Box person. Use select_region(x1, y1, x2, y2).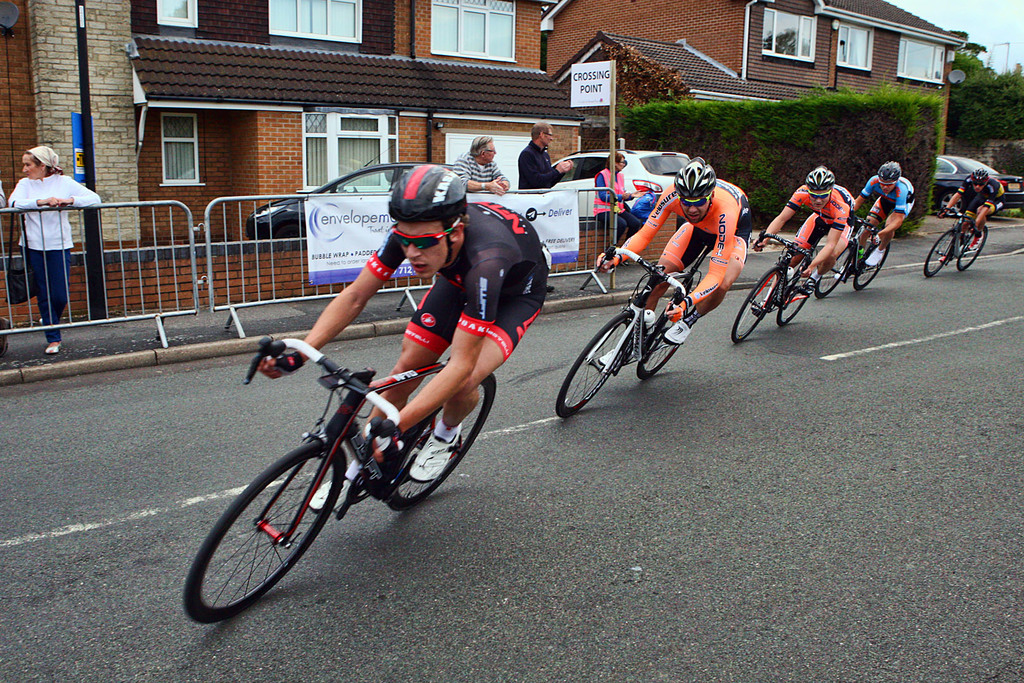
select_region(507, 119, 580, 308).
